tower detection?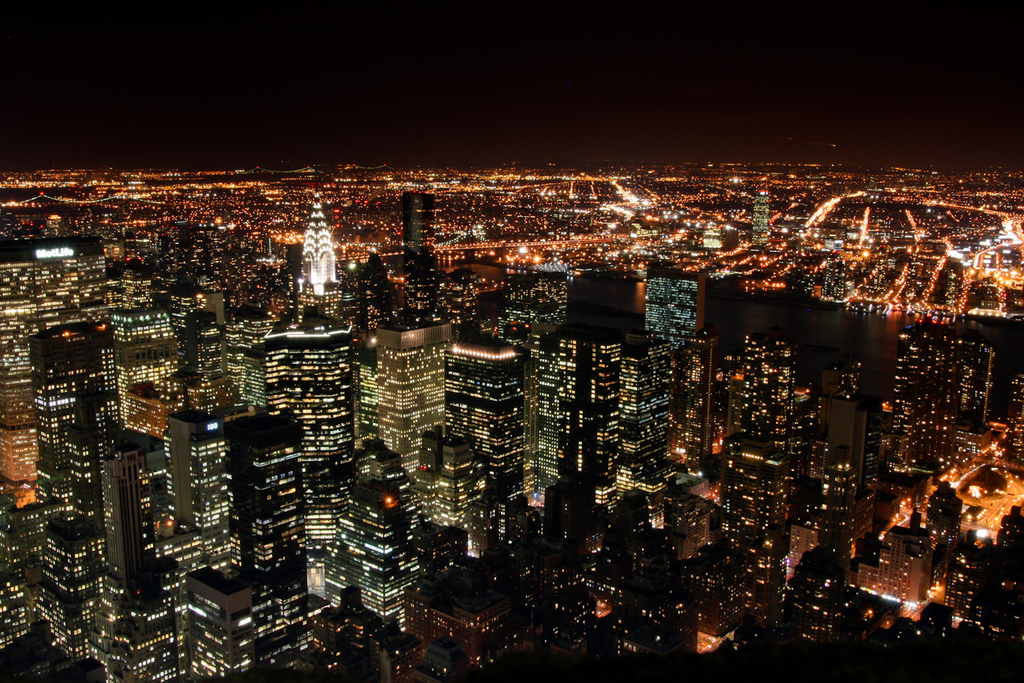
(x1=179, y1=323, x2=232, y2=376)
